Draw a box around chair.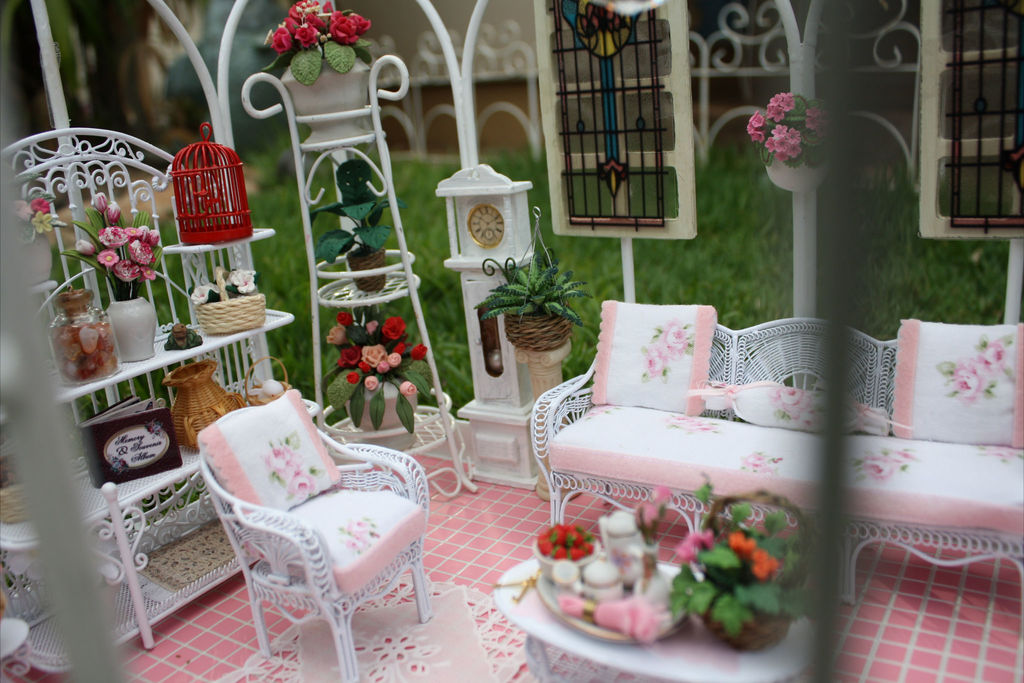
<box>173,404,444,665</box>.
